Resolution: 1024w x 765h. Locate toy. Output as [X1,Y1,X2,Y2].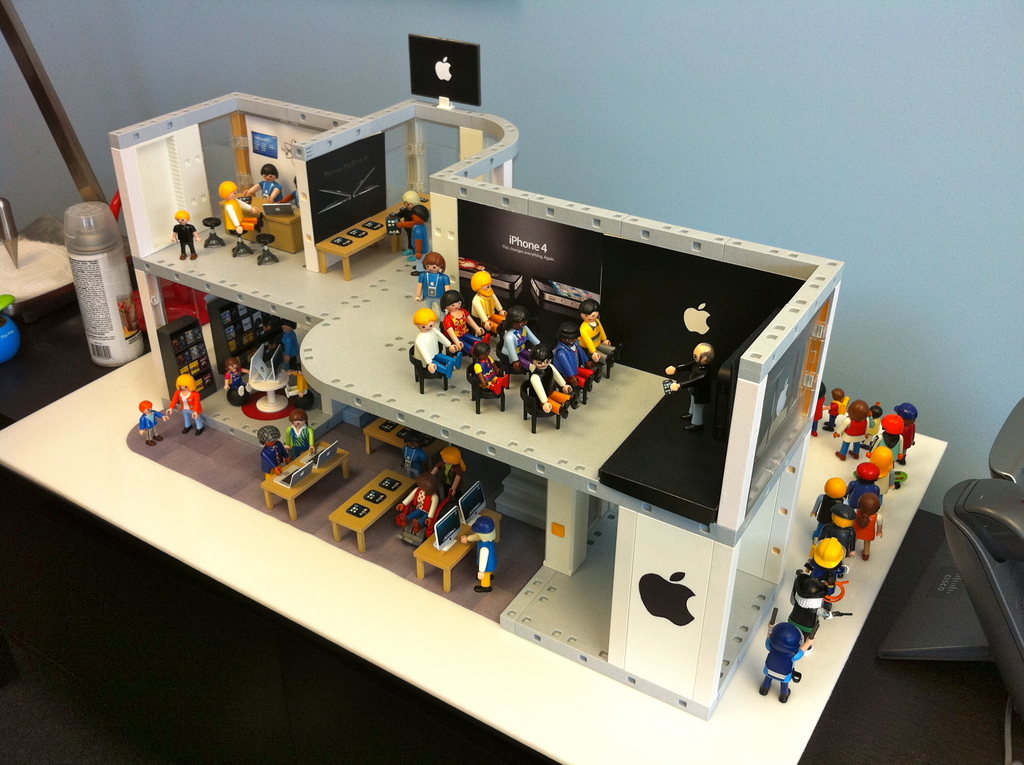
[755,608,806,704].
